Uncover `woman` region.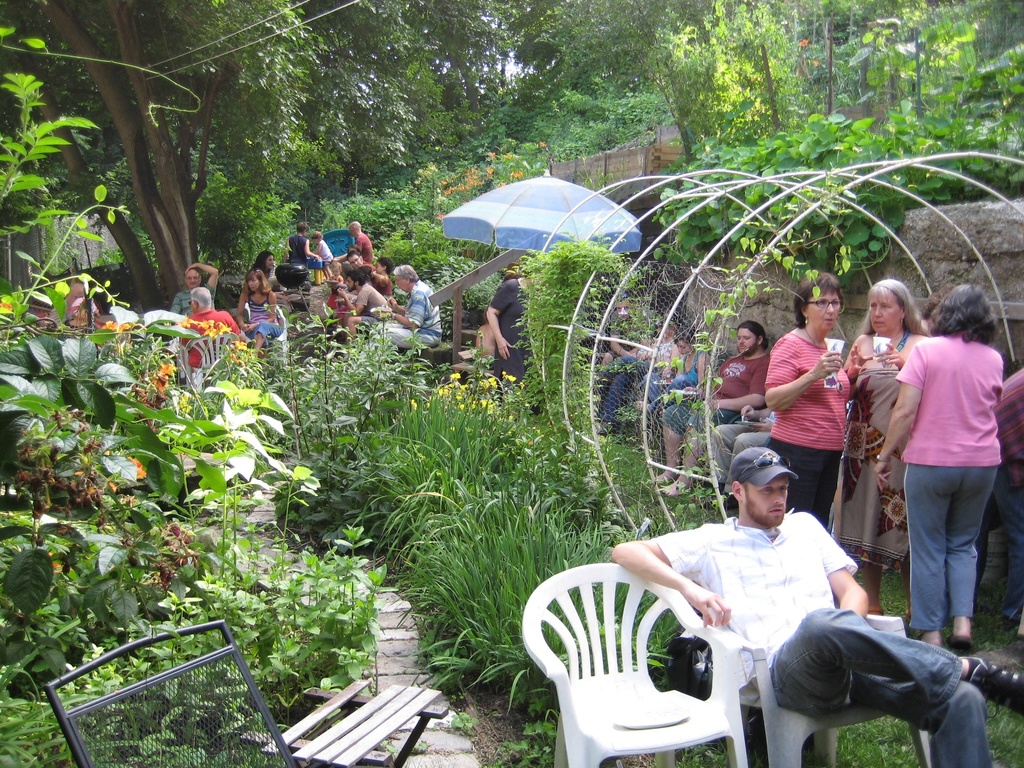
Uncovered: <box>822,276,940,617</box>.
